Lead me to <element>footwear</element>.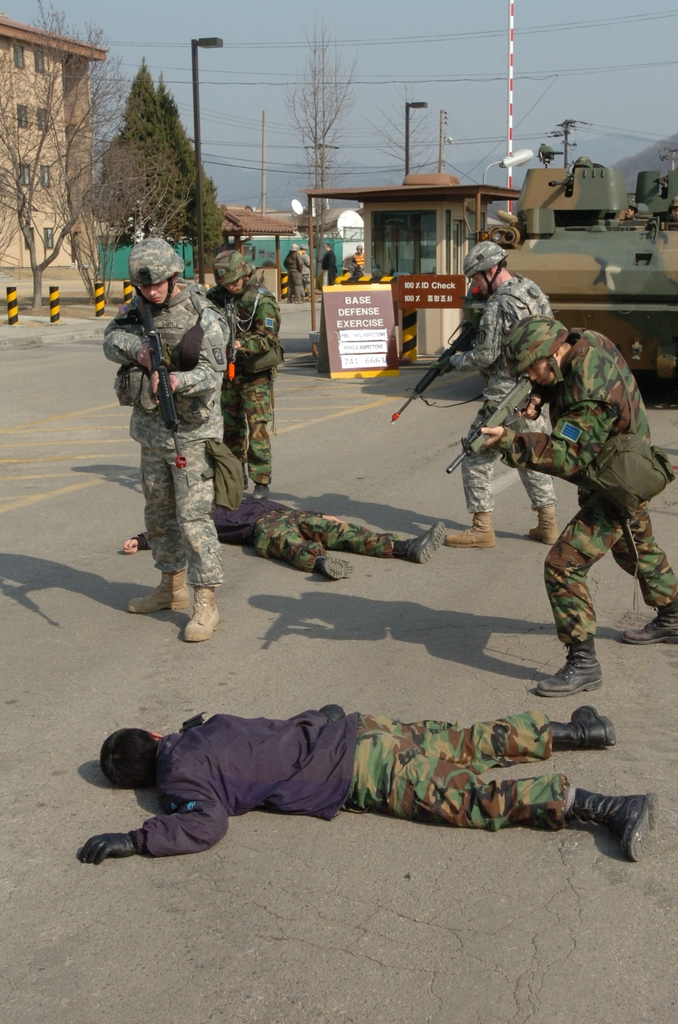
Lead to <region>252, 484, 273, 502</region>.
